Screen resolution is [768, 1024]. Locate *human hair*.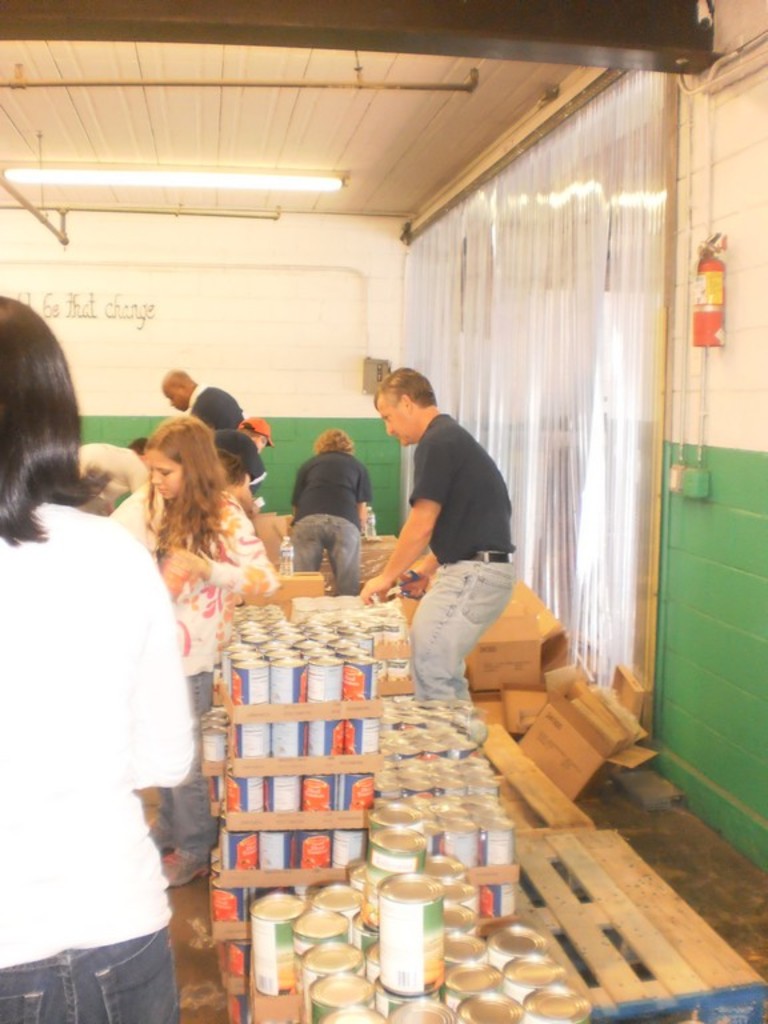
left=127, top=436, right=152, bottom=457.
